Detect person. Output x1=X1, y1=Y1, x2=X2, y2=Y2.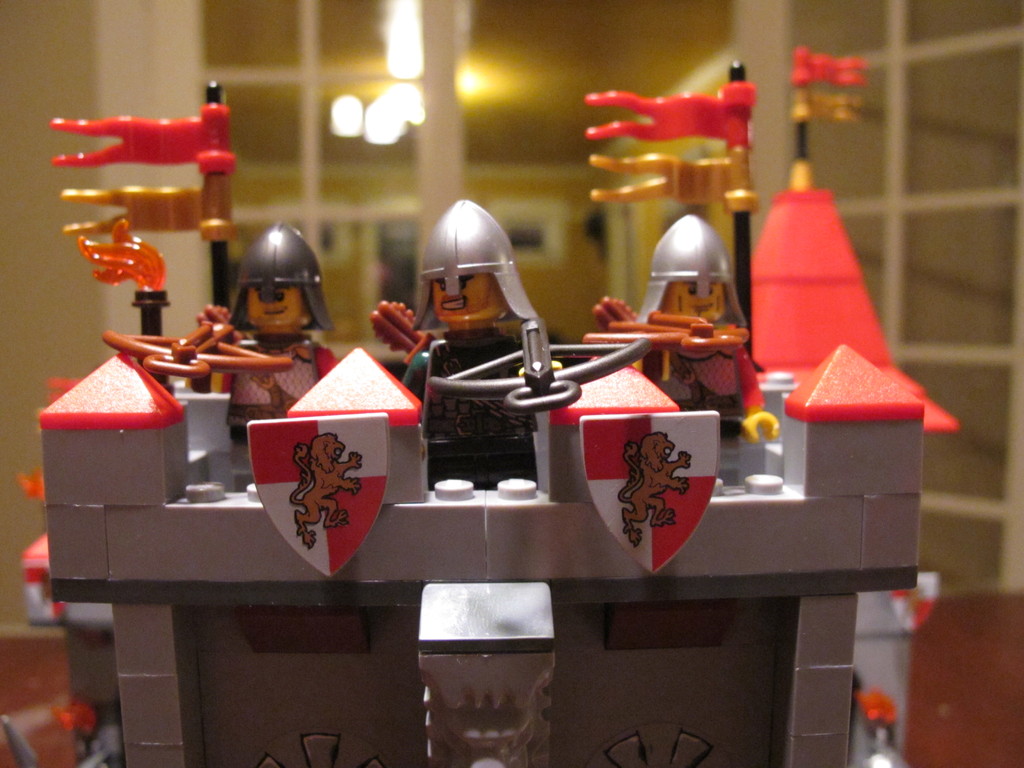
x1=639, y1=214, x2=747, y2=423.
